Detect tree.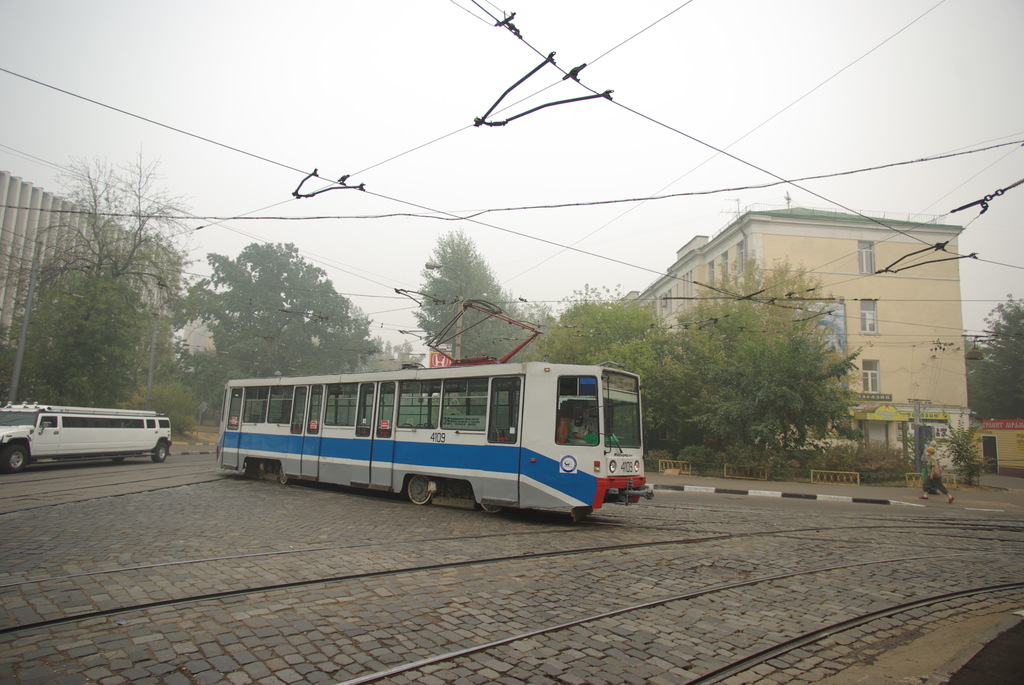
Detected at bbox(660, 293, 888, 456).
